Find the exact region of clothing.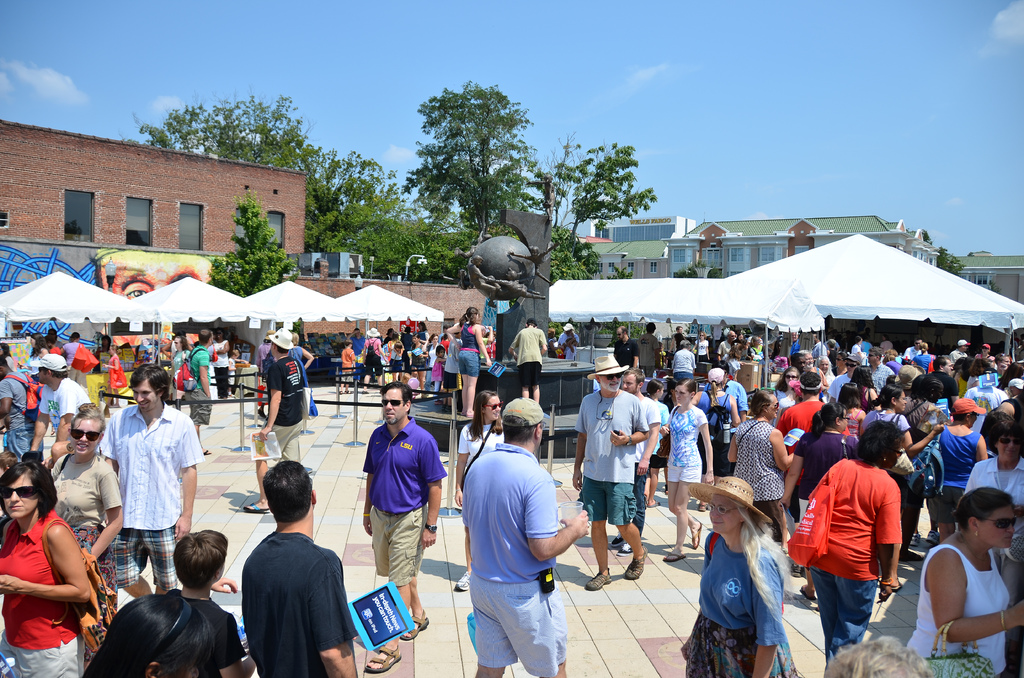
Exact region: 645,330,660,367.
